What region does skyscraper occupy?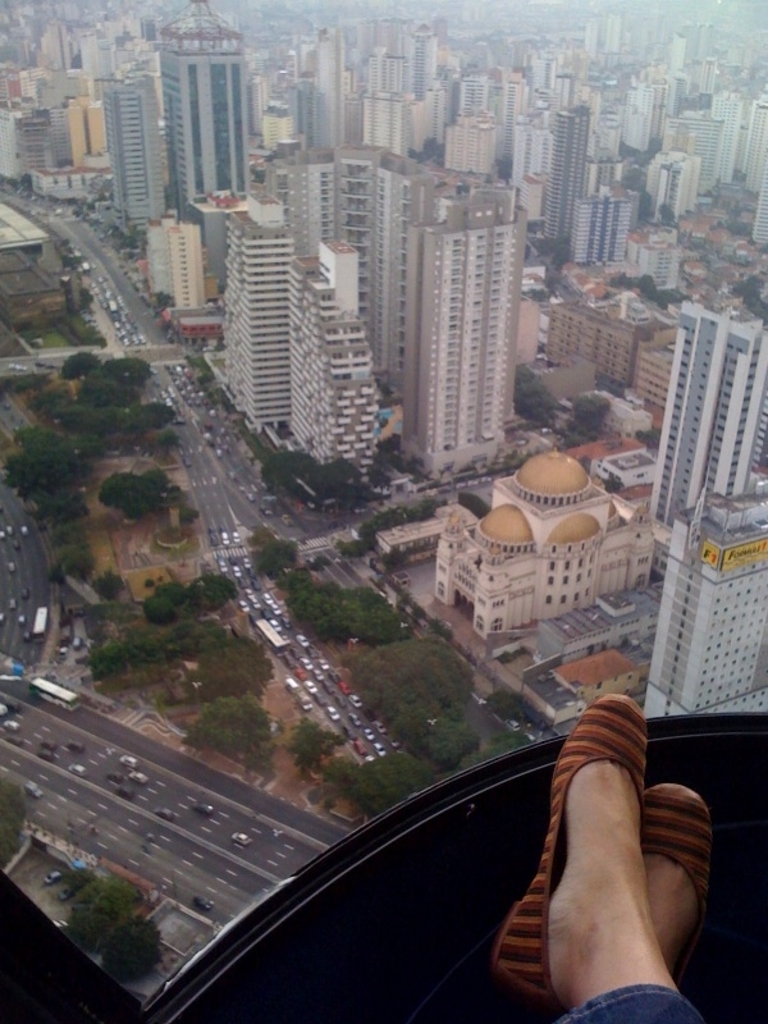
rect(654, 307, 767, 521).
